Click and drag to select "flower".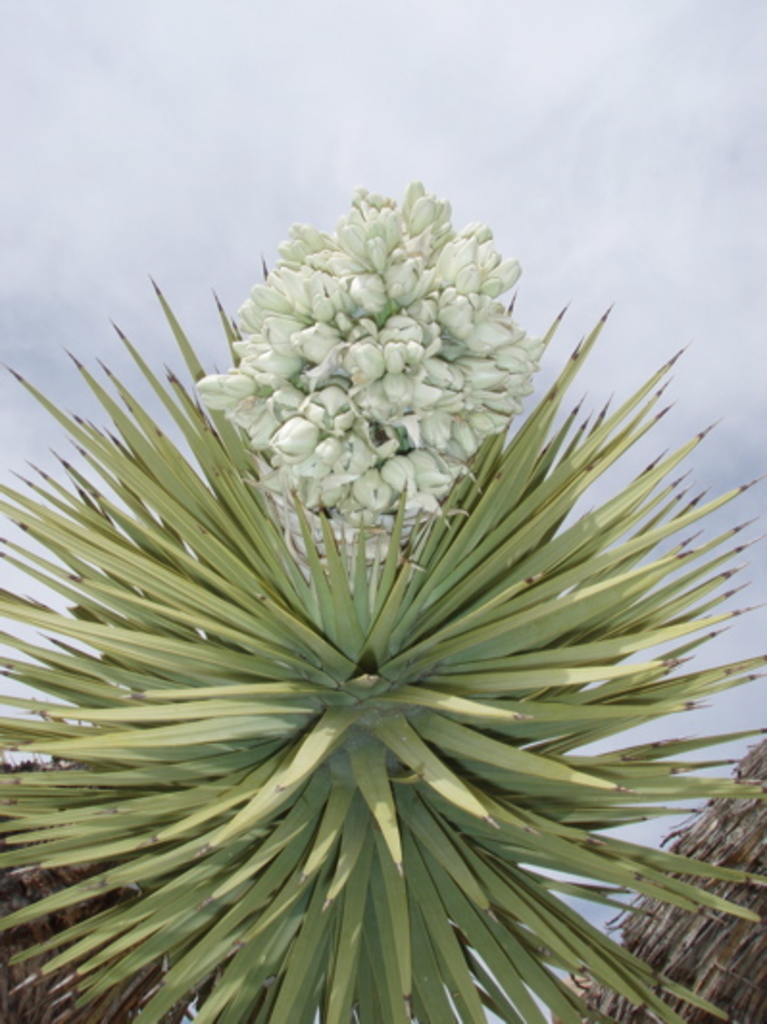
Selection: 206/159/561/538.
